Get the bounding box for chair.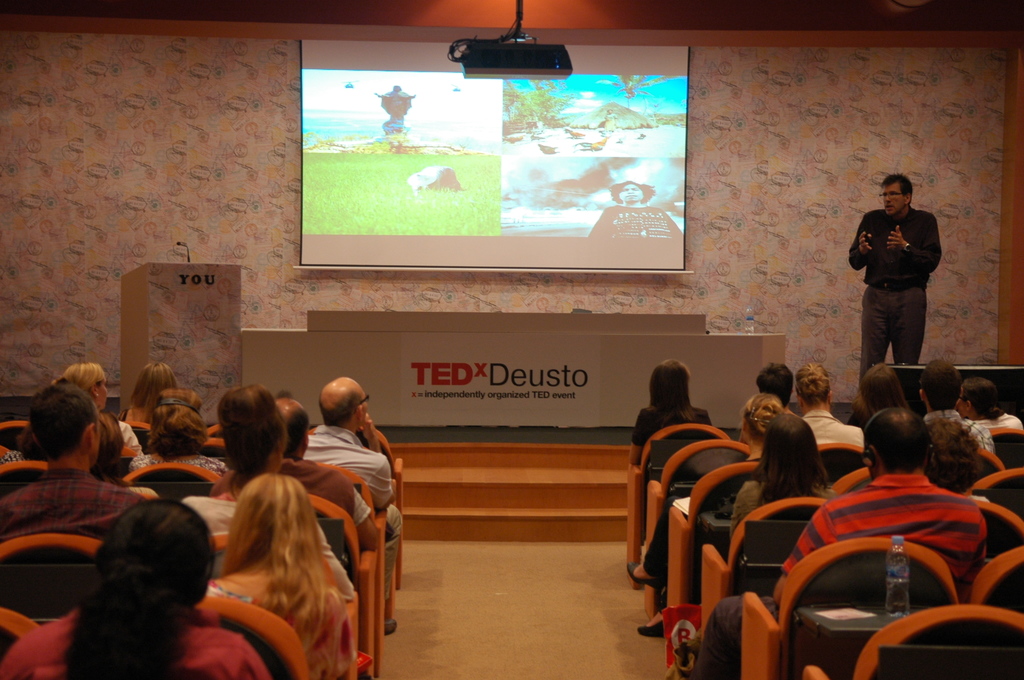
box=[124, 420, 158, 454].
